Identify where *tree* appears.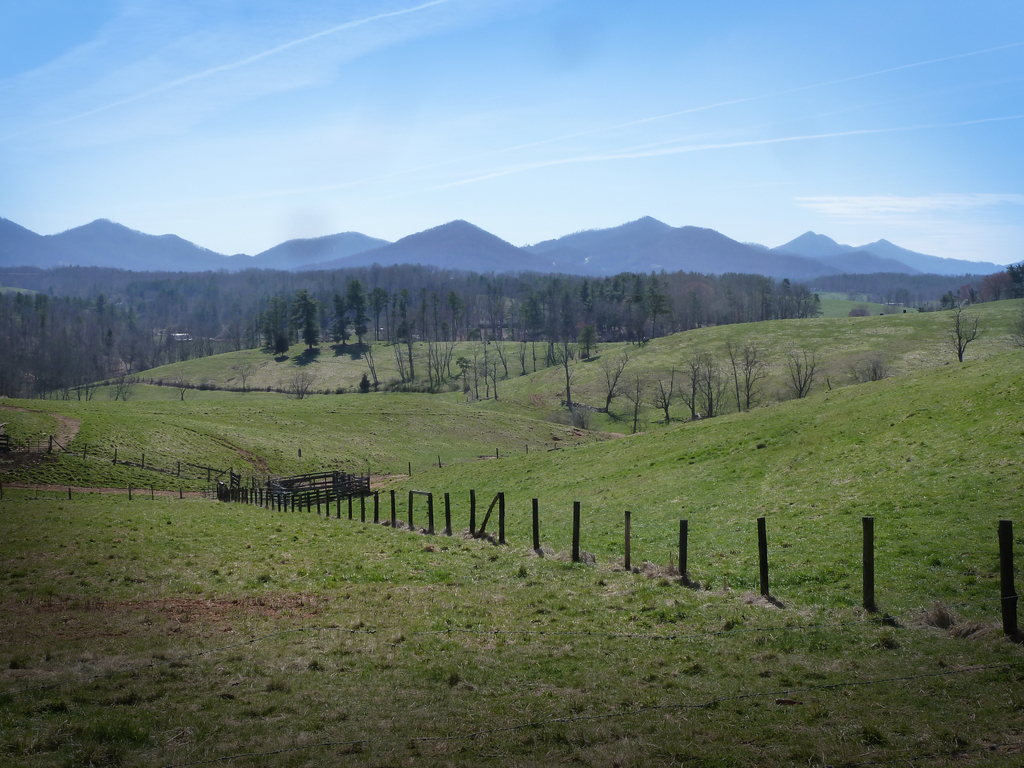
Appears at 297 288 316 366.
